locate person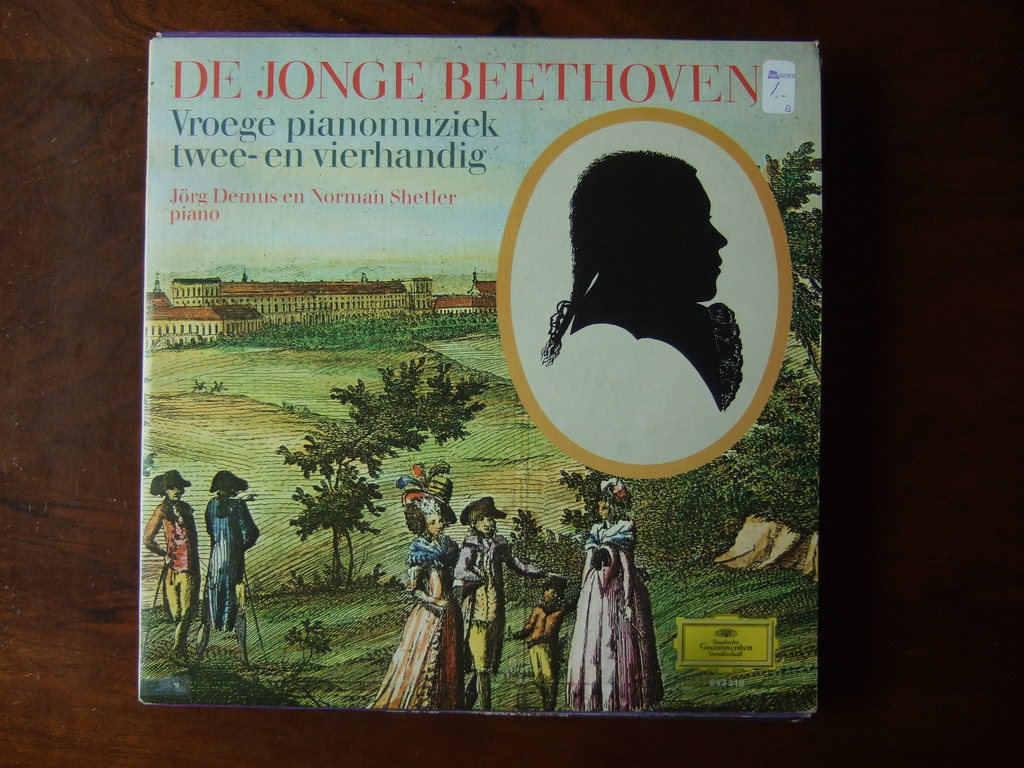
bbox(538, 145, 744, 410)
